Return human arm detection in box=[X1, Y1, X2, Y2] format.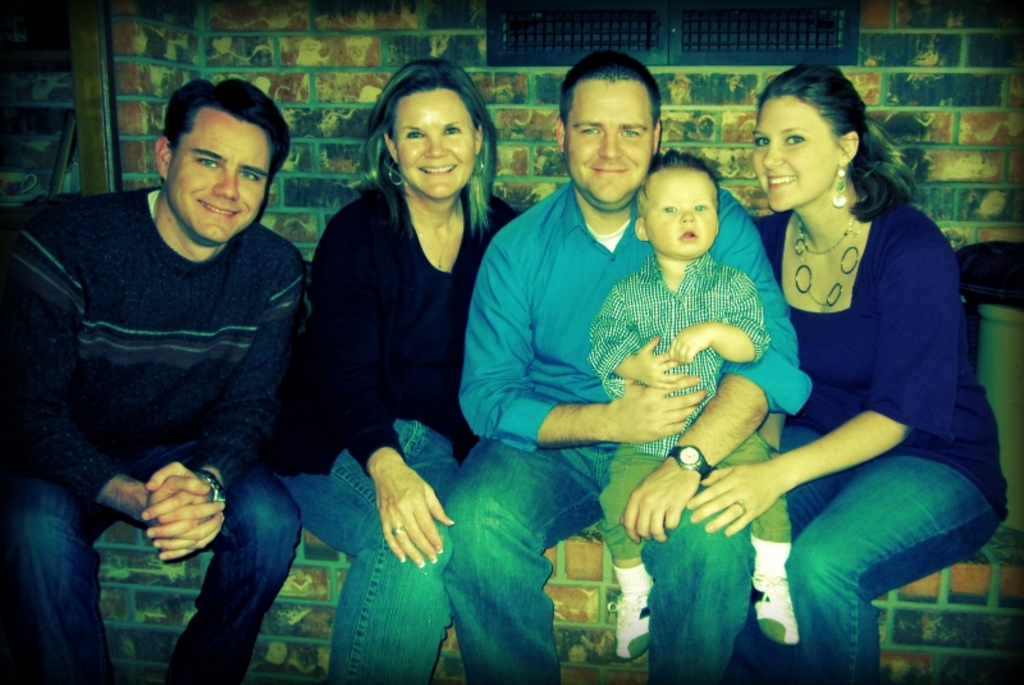
box=[305, 251, 454, 570].
